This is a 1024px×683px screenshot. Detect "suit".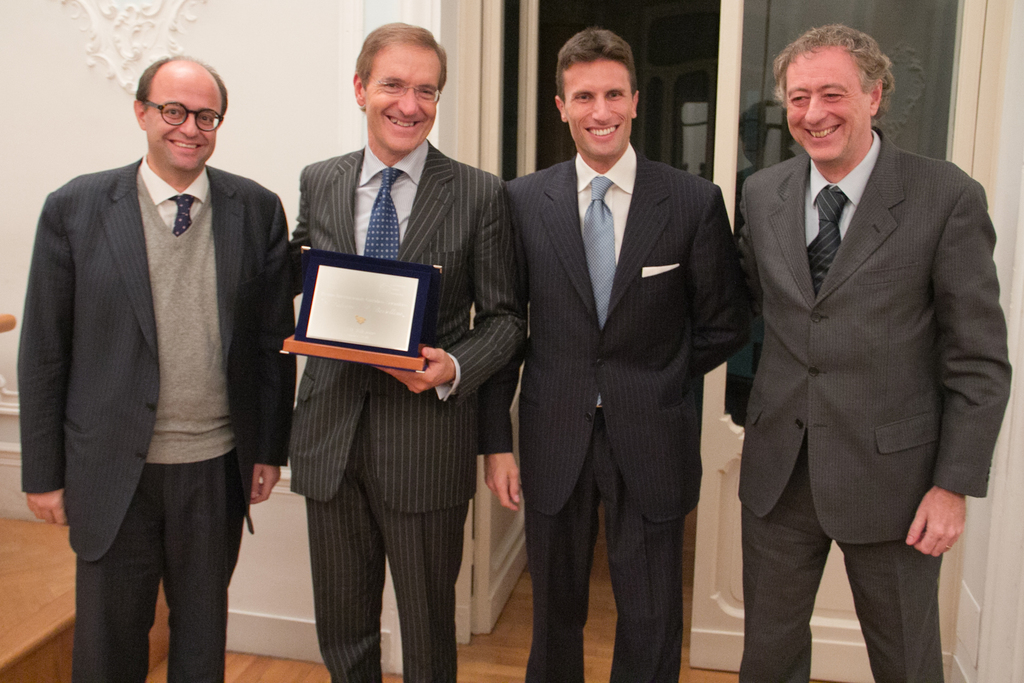
10 155 294 682.
